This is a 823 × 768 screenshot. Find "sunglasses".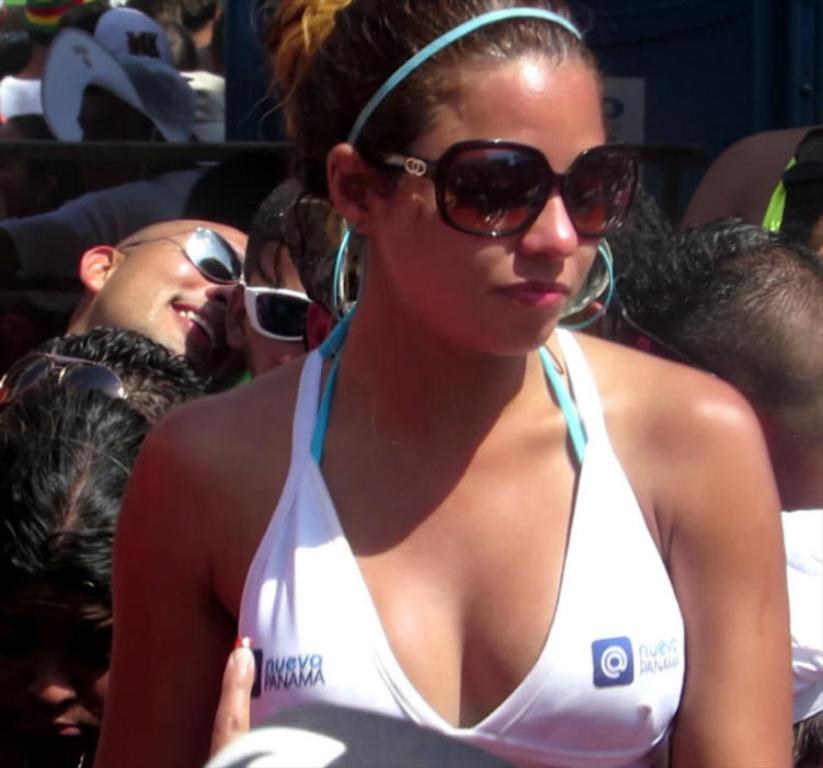
Bounding box: {"x1": 117, "y1": 220, "x2": 240, "y2": 284}.
